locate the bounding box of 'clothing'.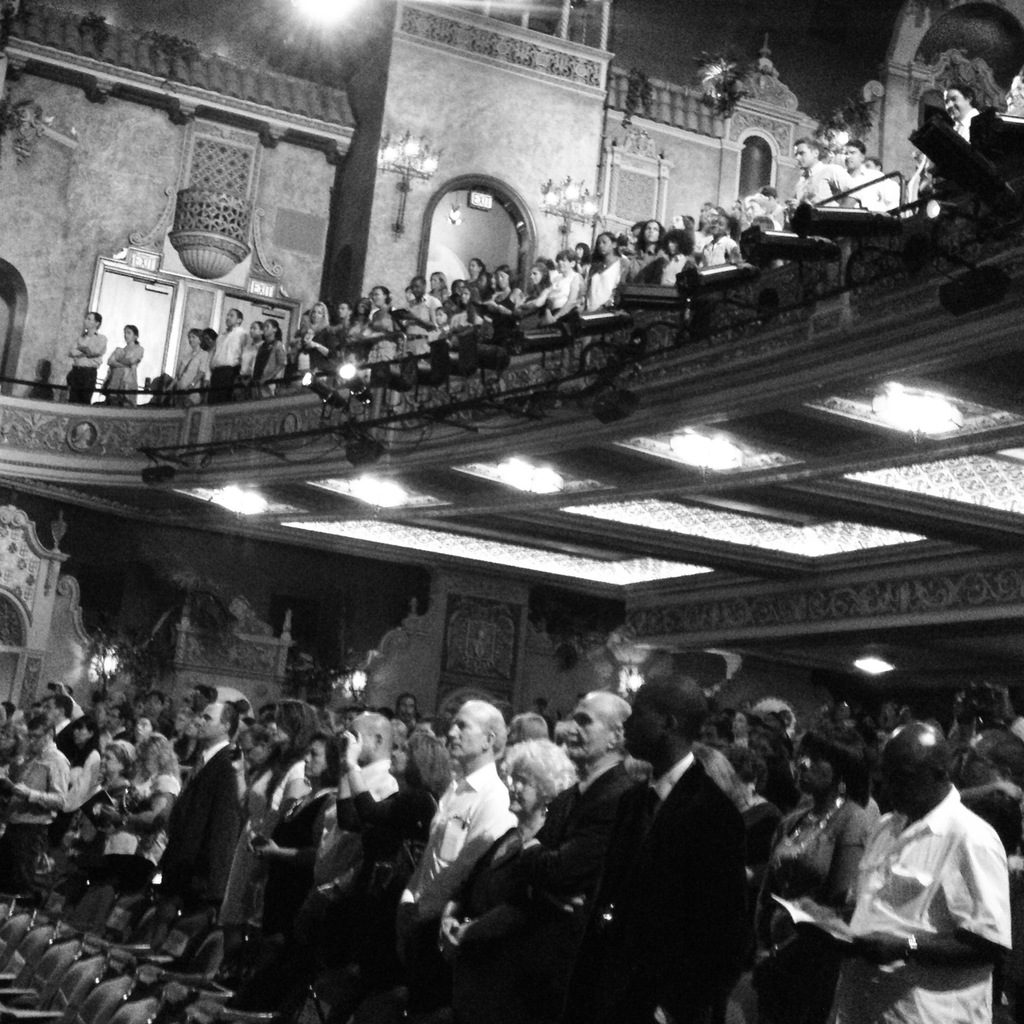
Bounding box: [172, 168, 901, 382].
